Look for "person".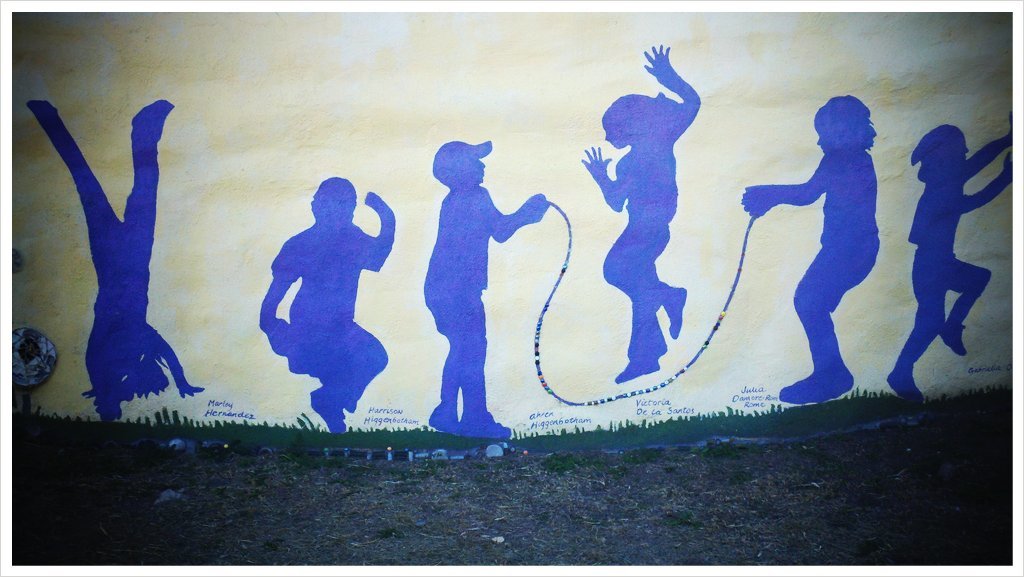
Found: Rect(25, 98, 206, 421).
